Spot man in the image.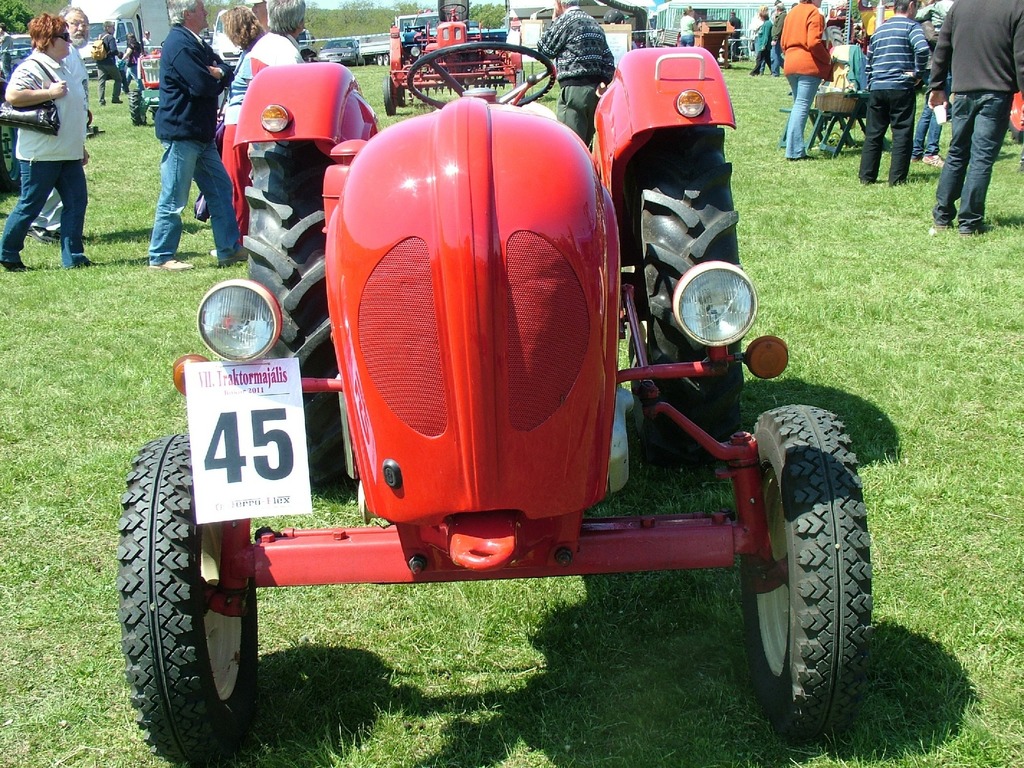
man found at (left=147, top=0, right=250, bottom=271).
